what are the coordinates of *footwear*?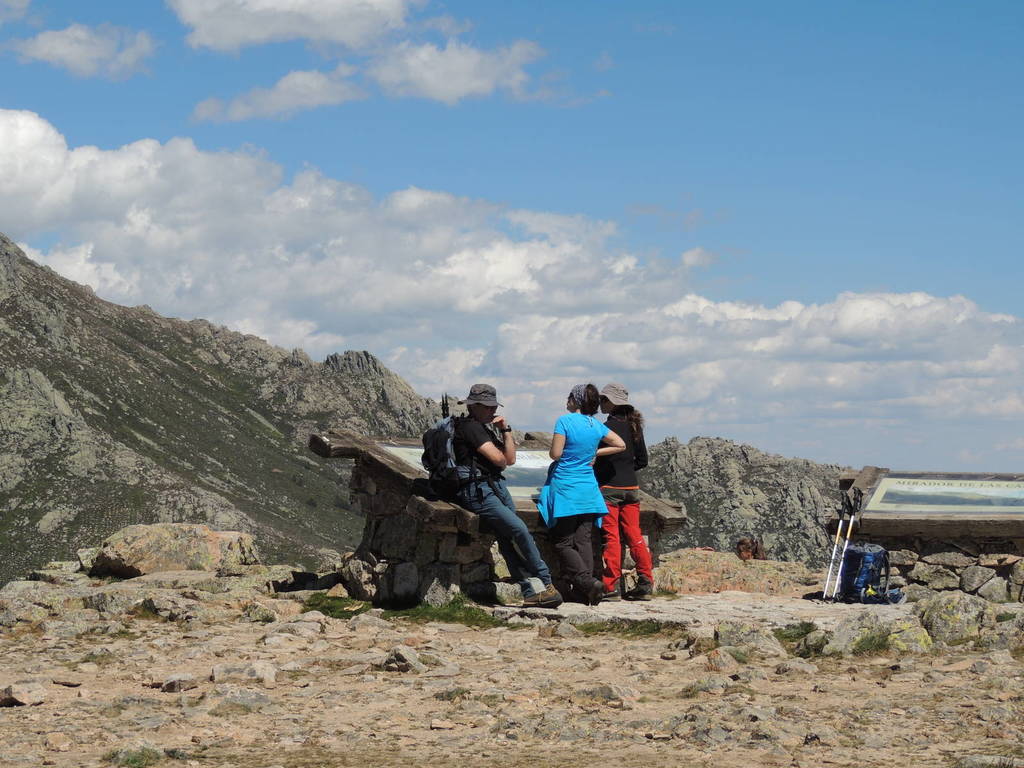
region(628, 587, 653, 600).
